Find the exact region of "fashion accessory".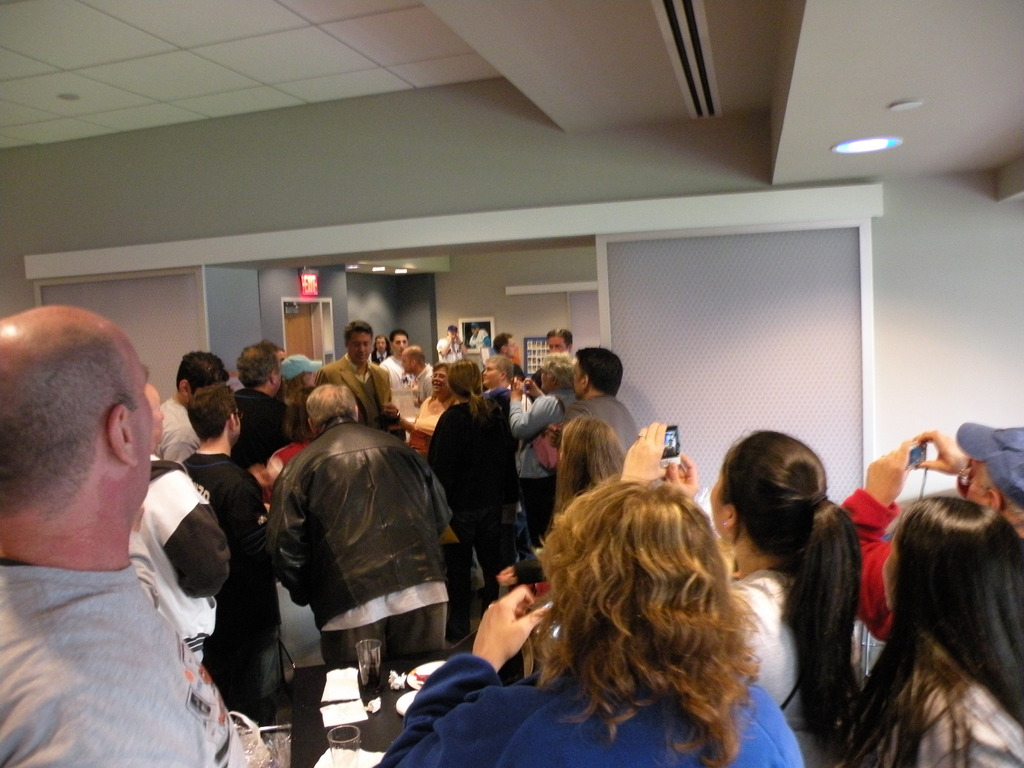
Exact region: l=952, t=422, r=1023, b=506.
